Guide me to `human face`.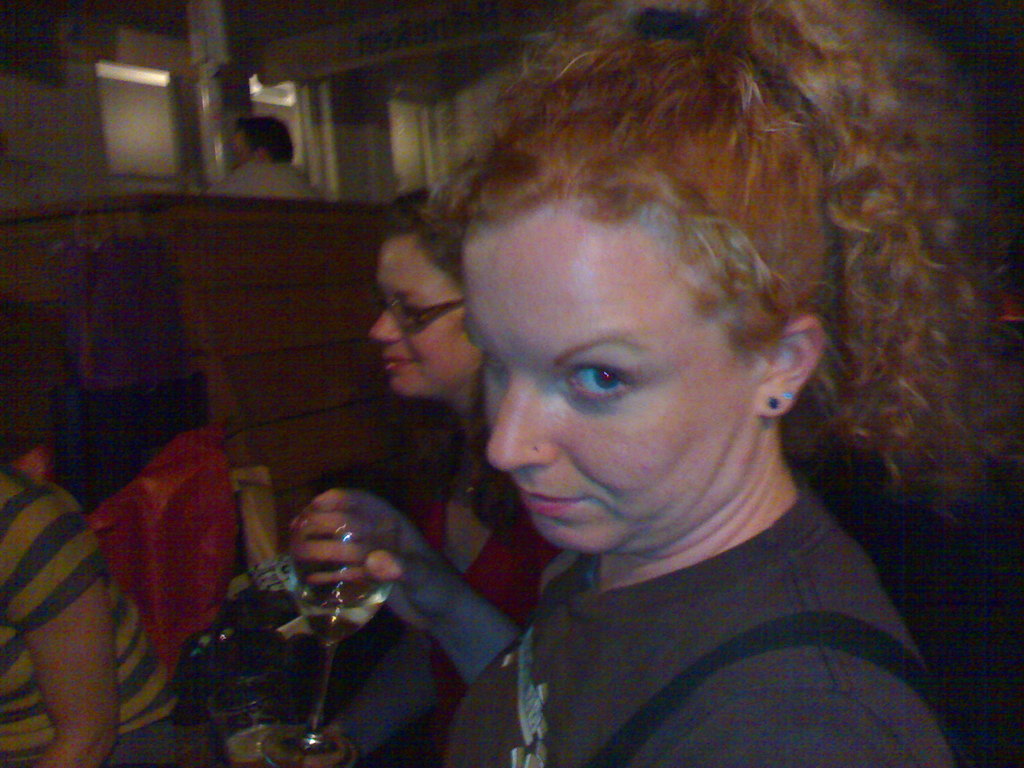
Guidance: region(366, 232, 486, 403).
